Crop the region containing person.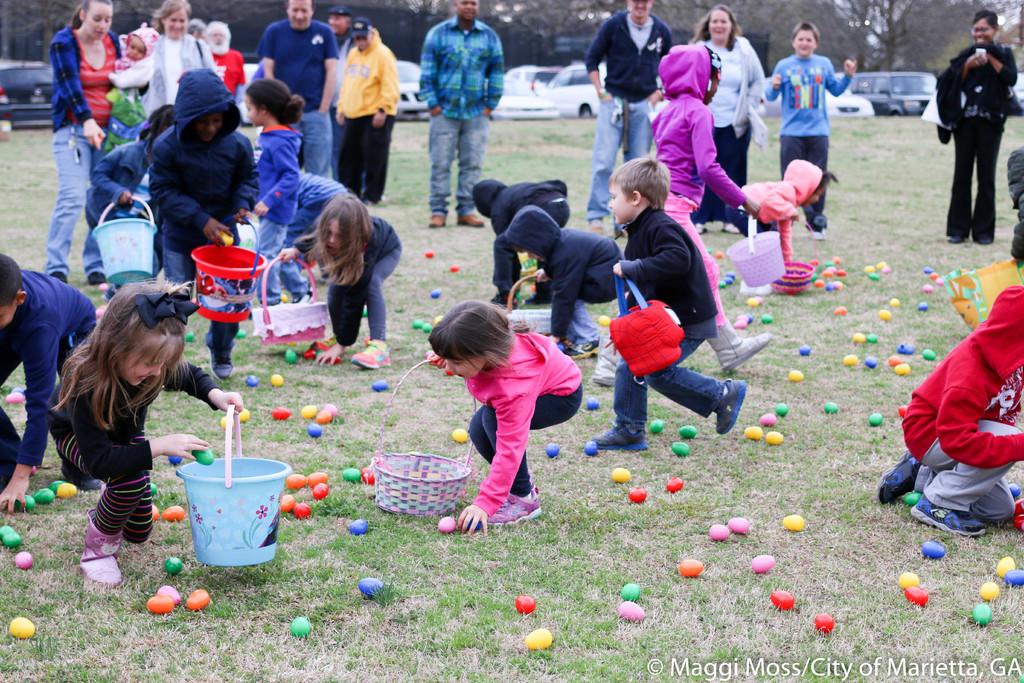
Crop region: 652, 44, 769, 373.
